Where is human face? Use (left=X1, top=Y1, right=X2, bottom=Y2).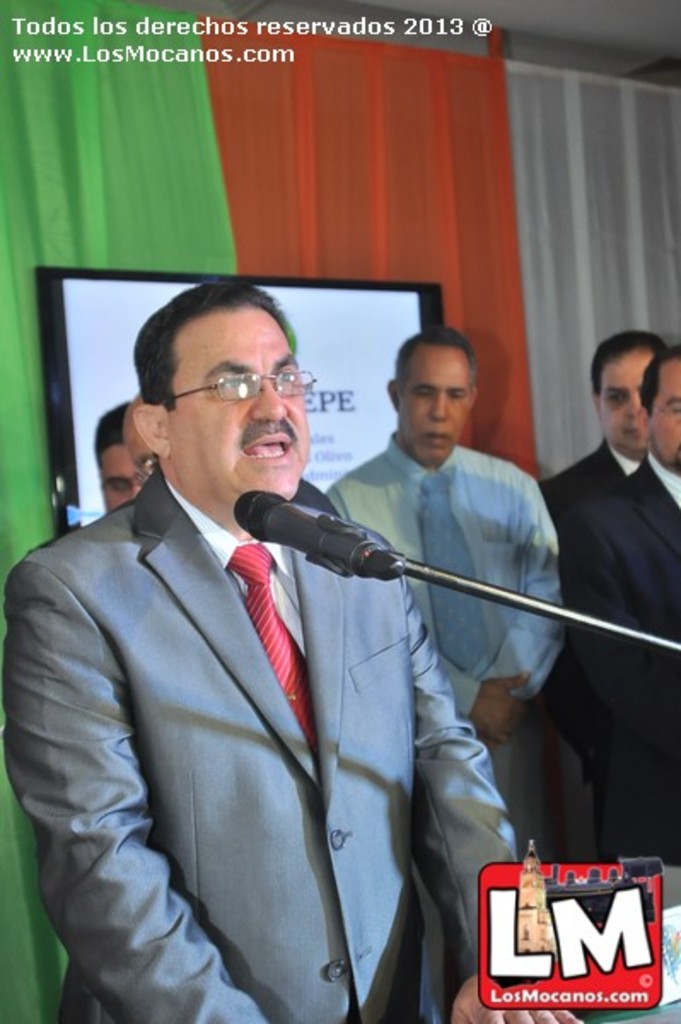
(left=654, top=360, right=679, bottom=473).
